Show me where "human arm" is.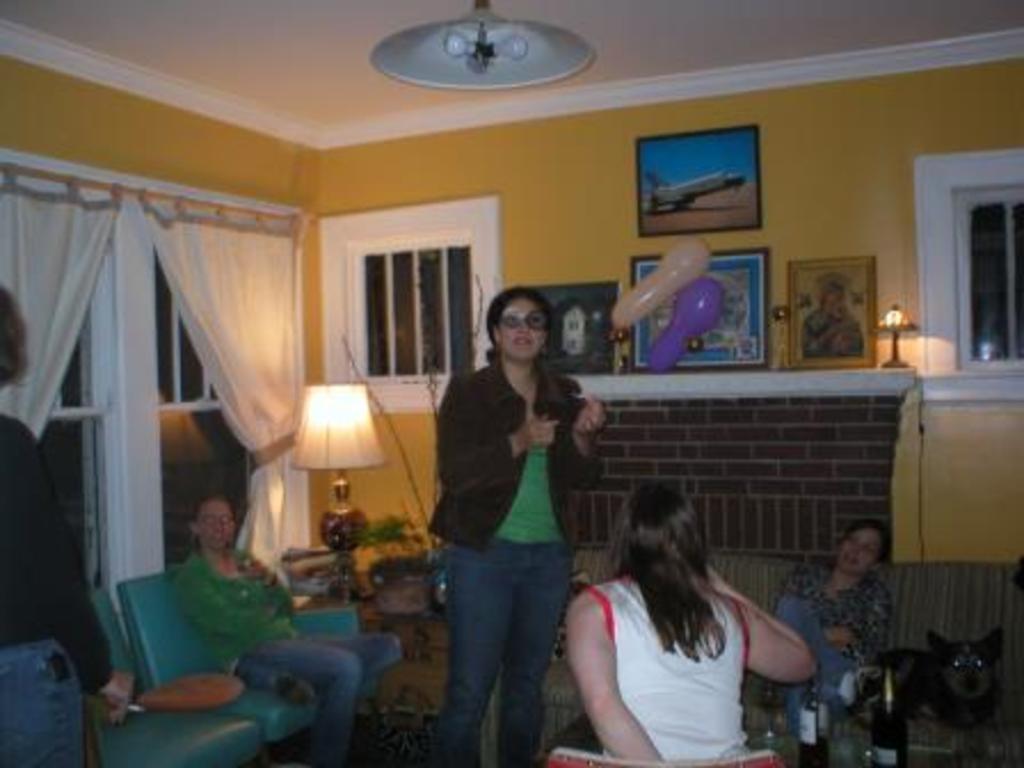
"human arm" is at [x1=562, y1=590, x2=661, y2=766].
